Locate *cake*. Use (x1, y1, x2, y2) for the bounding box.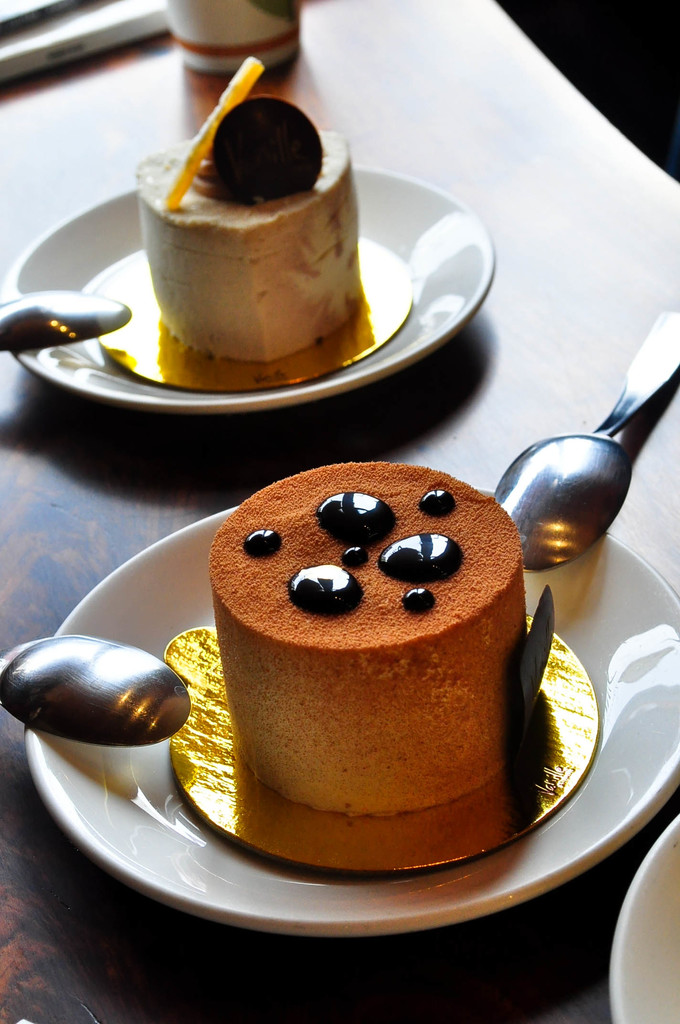
(203, 461, 519, 812).
